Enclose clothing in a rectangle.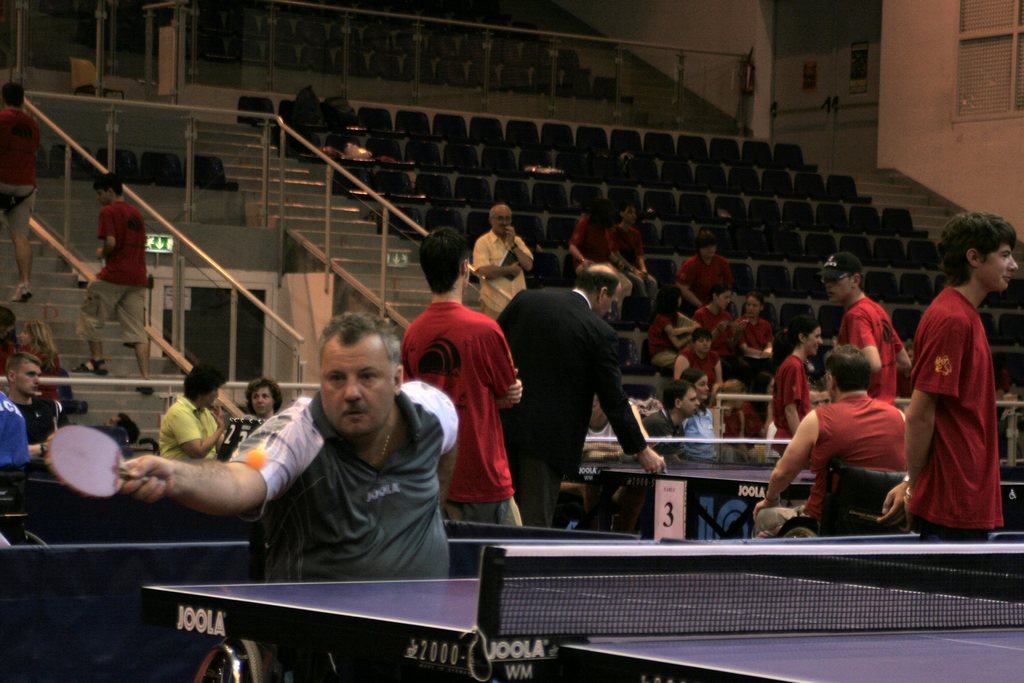
BBox(557, 213, 606, 282).
